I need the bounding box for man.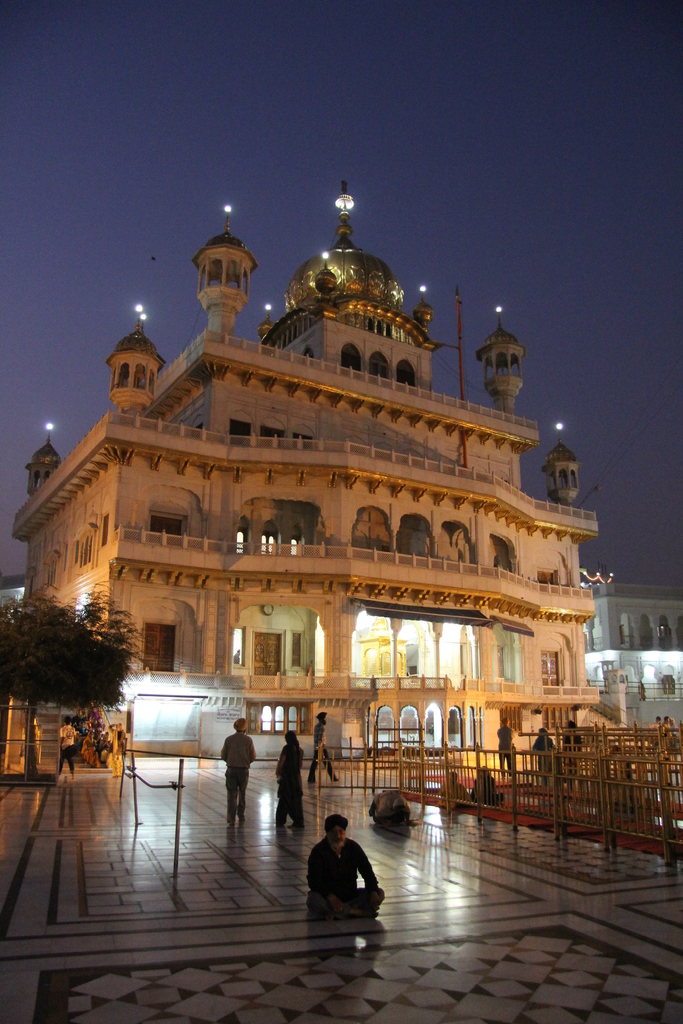
Here it is: {"left": 500, "top": 716, "right": 514, "bottom": 778}.
